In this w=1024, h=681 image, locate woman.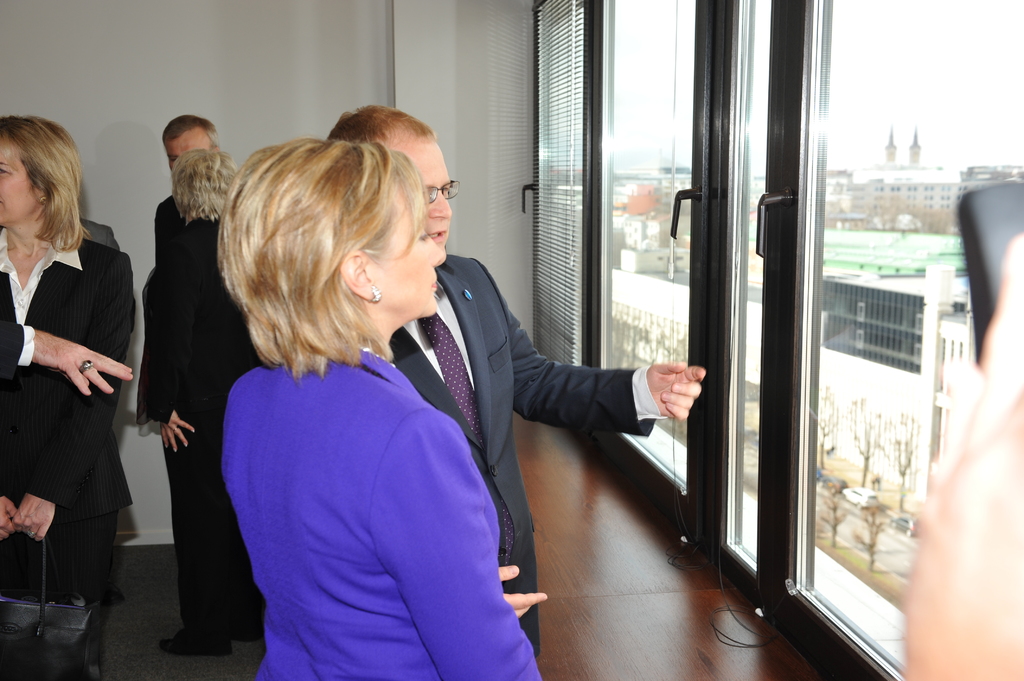
Bounding box: <bbox>0, 111, 146, 671</bbox>.
